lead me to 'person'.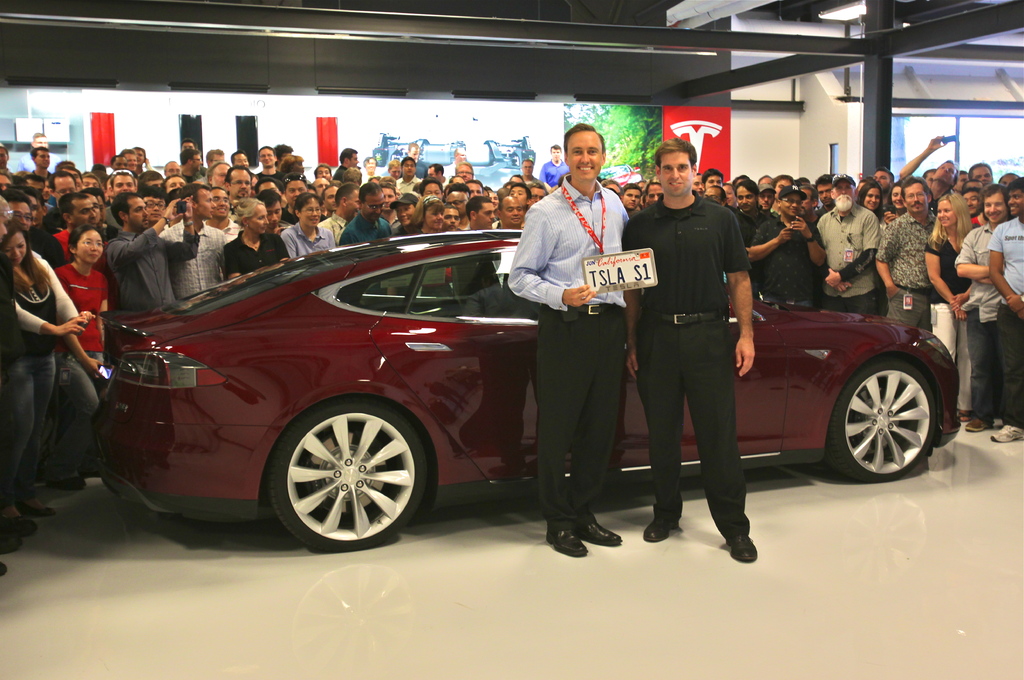
Lead to {"left": 746, "top": 182, "right": 826, "bottom": 314}.
